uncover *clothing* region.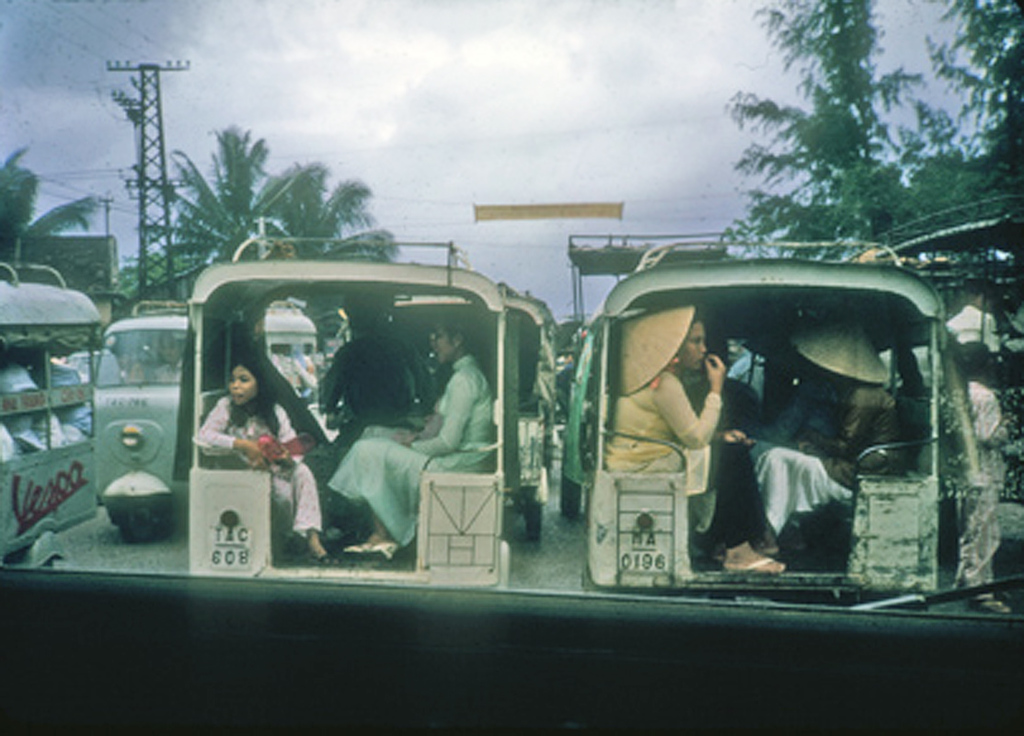
Uncovered: x1=769 y1=384 x2=837 y2=460.
